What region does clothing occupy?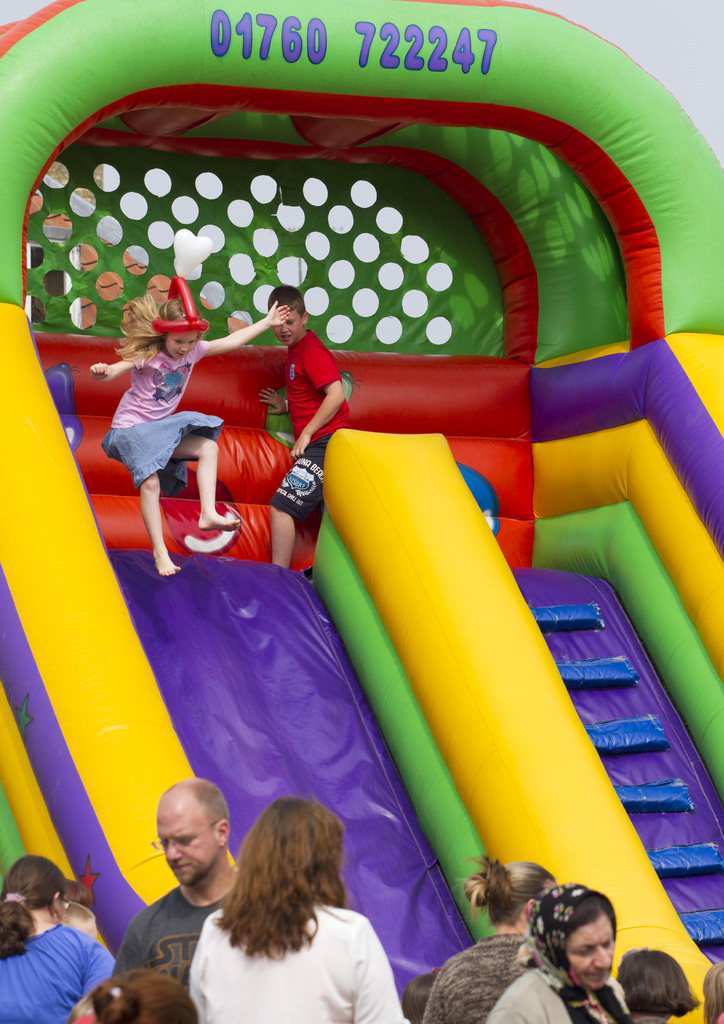
box=[0, 917, 117, 1022].
